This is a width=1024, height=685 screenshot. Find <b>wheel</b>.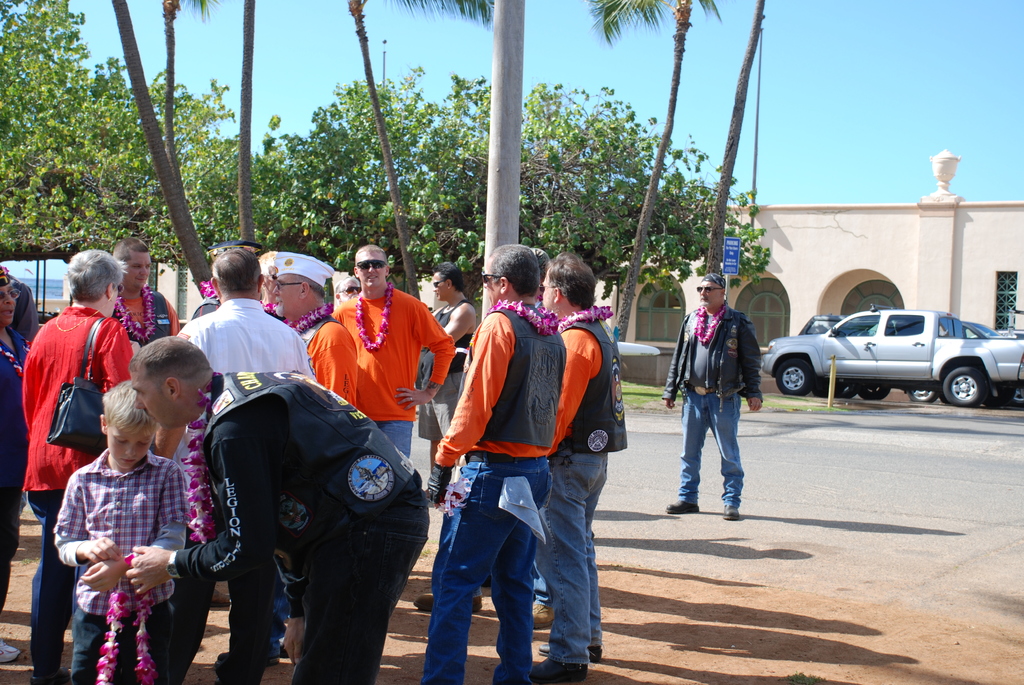
Bounding box: l=908, t=384, r=939, b=402.
